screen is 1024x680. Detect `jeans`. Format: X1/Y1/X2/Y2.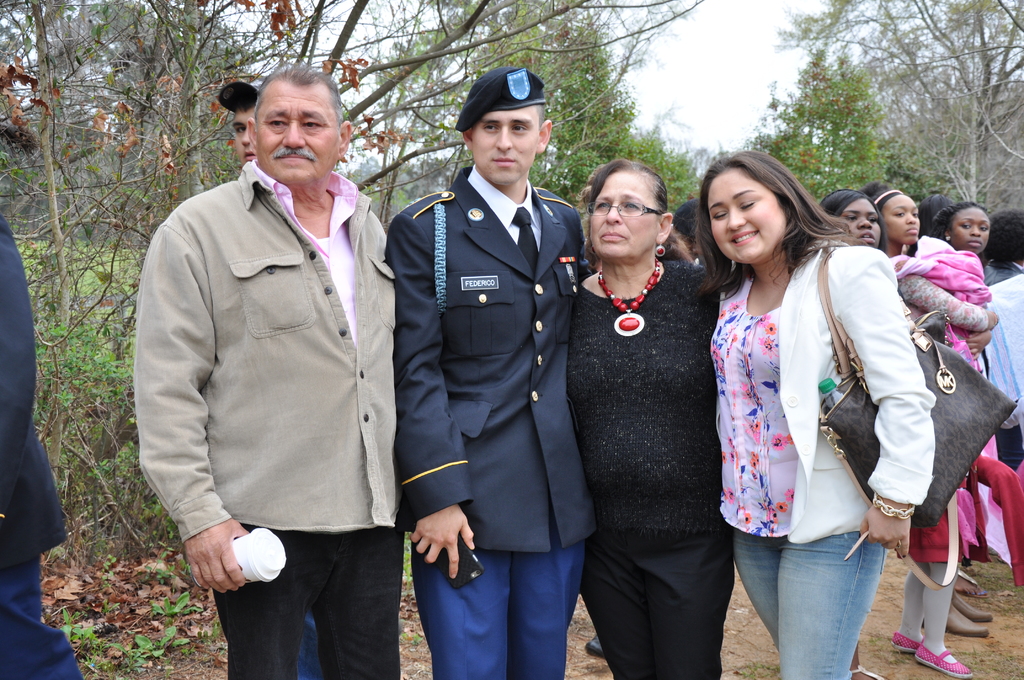
0/549/84/679.
